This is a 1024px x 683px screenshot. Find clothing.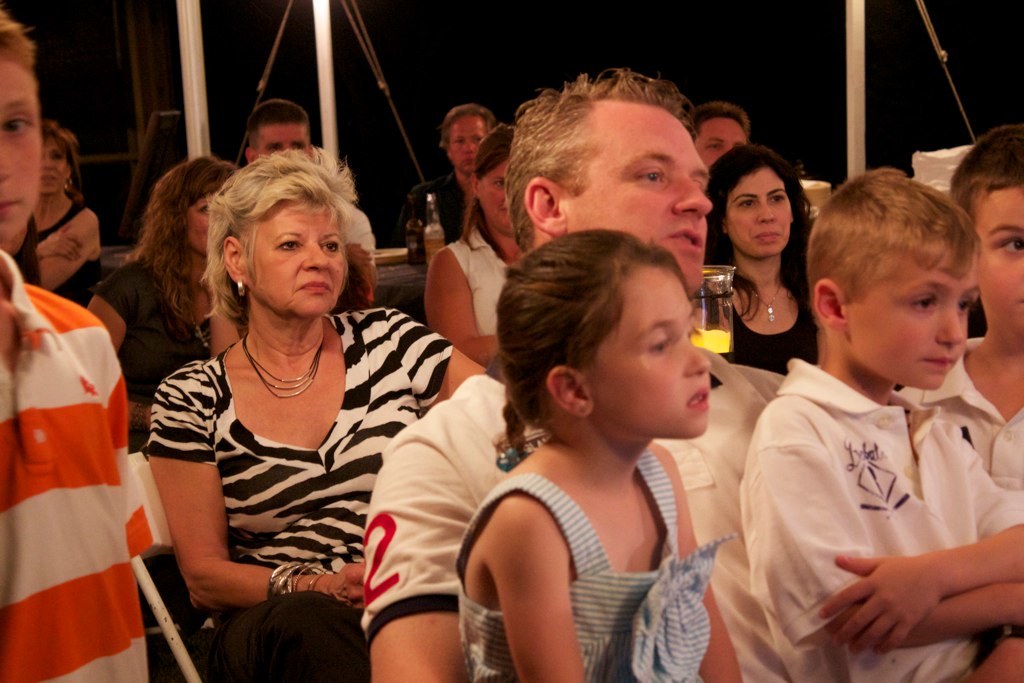
Bounding box: select_region(0, 243, 140, 682).
